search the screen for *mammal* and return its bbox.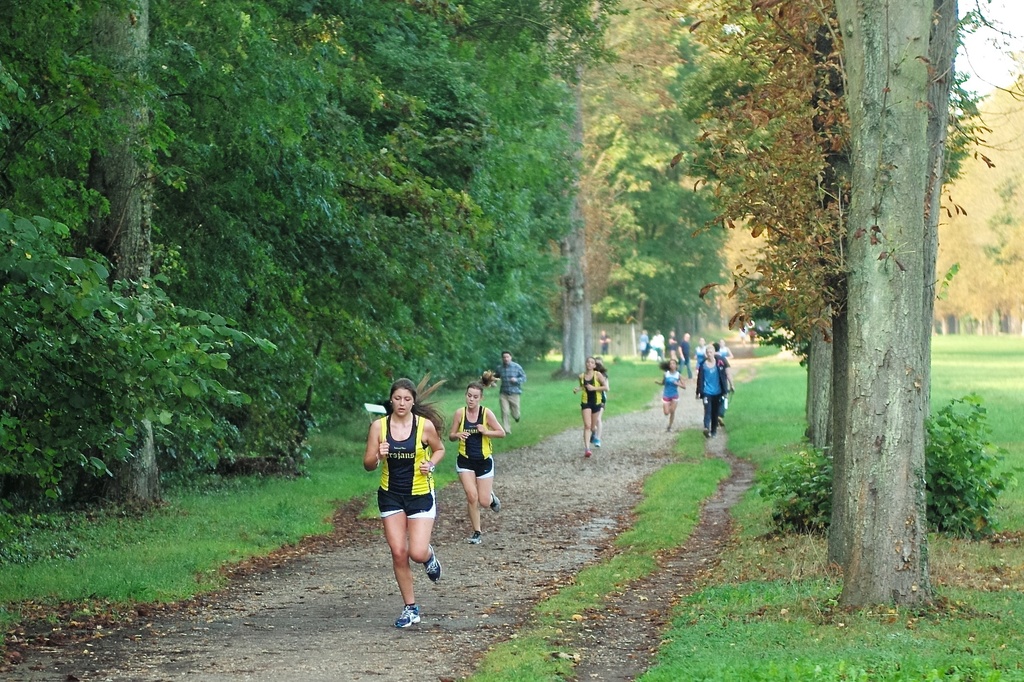
Found: <bbox>496, 354, 525, 426</bbox>.
